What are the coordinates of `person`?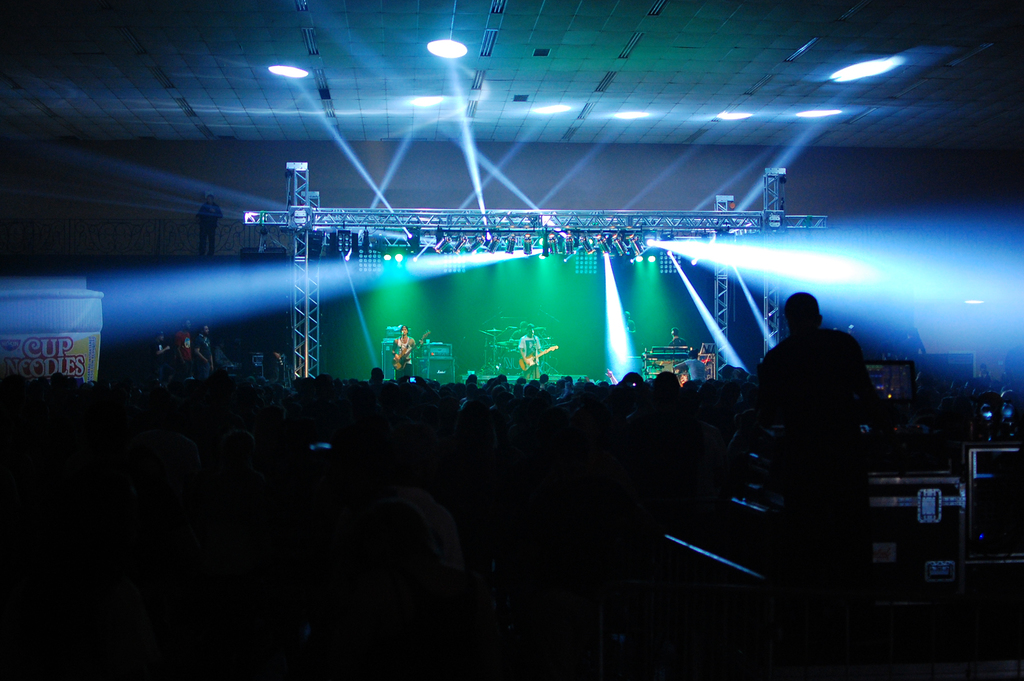
pyautogui.locateOnScreen(196, 197, 223, 264).
